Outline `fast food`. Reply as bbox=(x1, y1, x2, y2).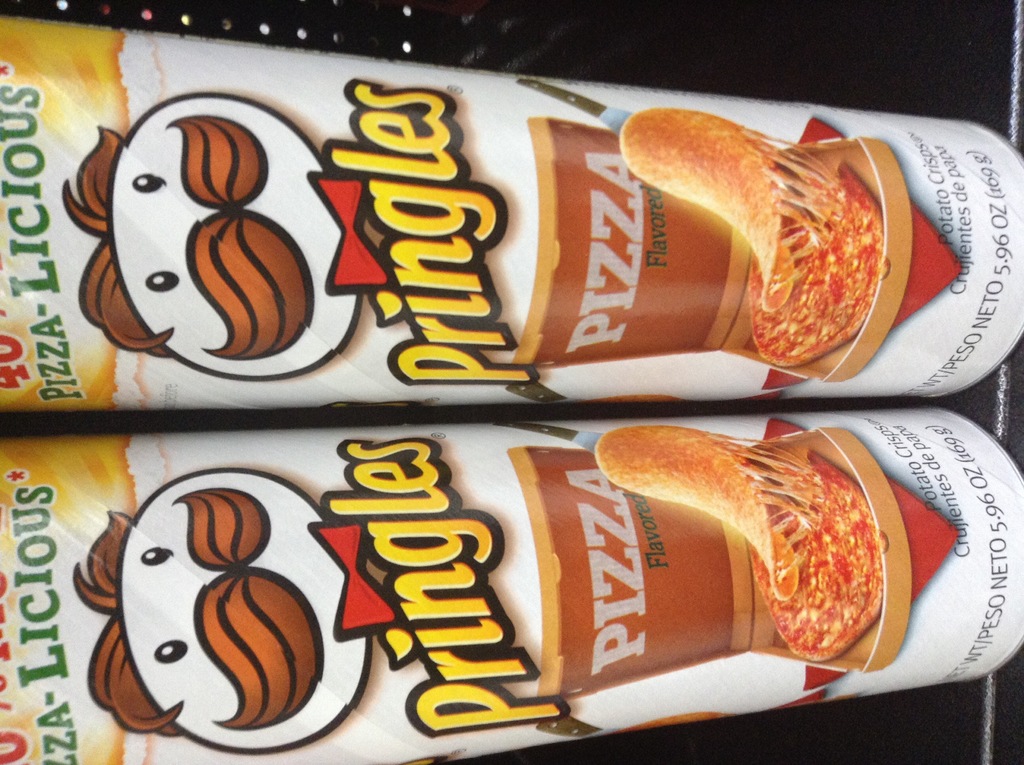
bbox=(611, 111, 881, 372).
